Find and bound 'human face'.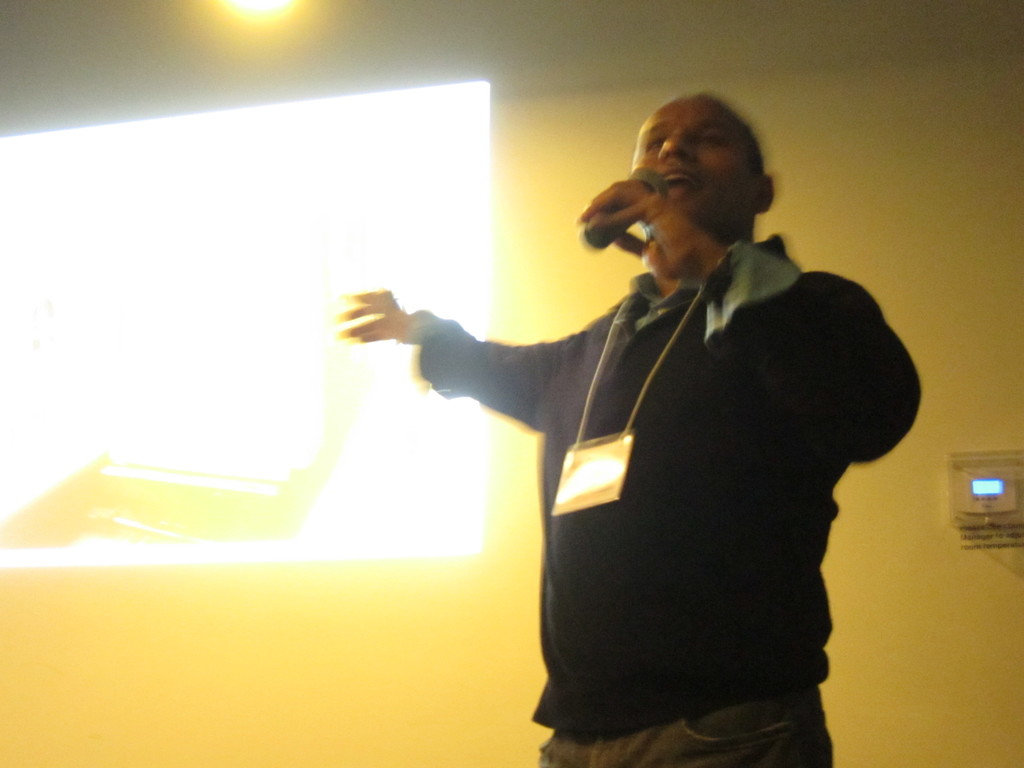
Bound: [left=630, top=98, right=748, bottom=223].
